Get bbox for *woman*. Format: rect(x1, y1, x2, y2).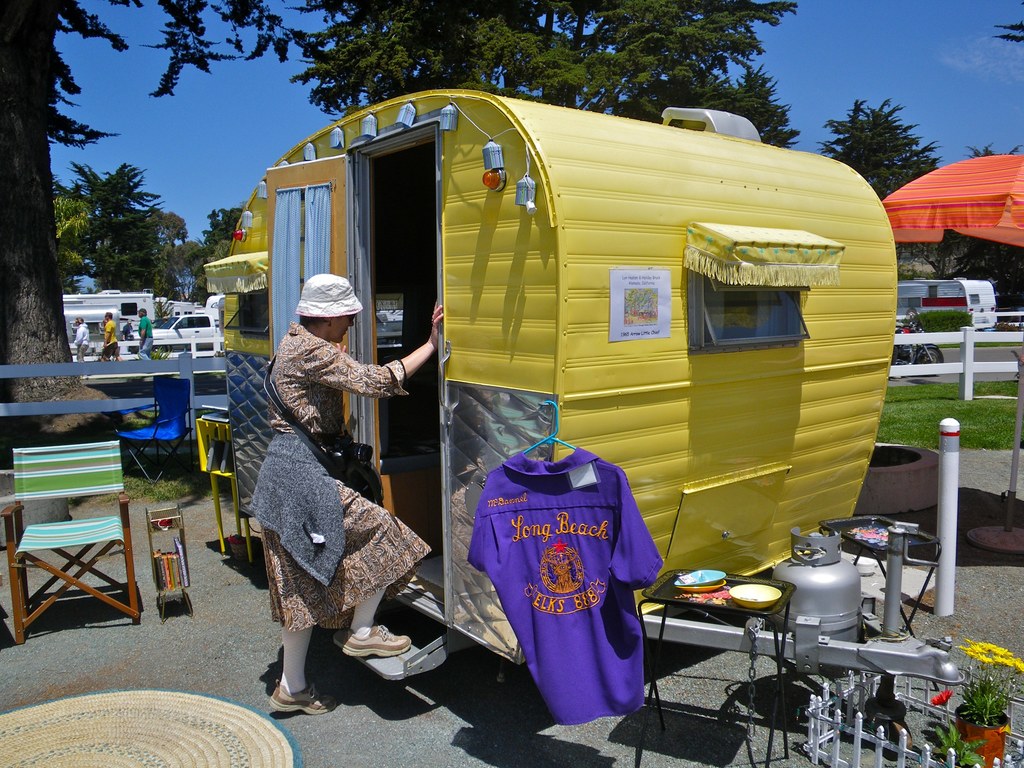
rect(224, 255, 426, 707).
